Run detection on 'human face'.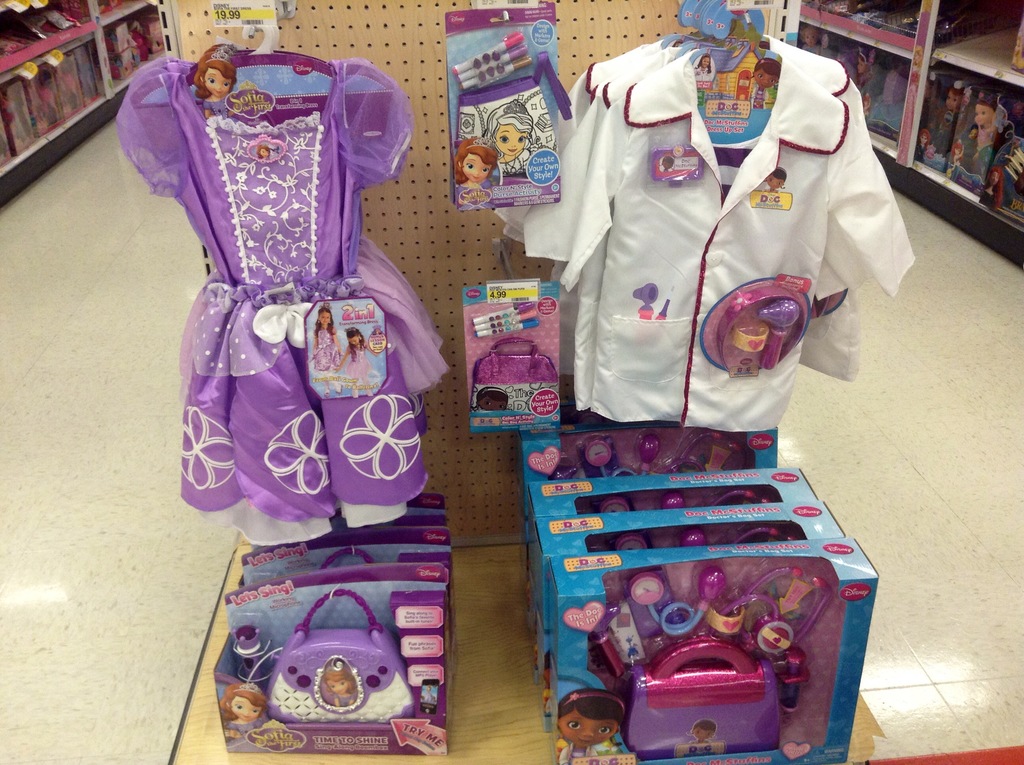
Result: [x1=946, y1=90, x2=961, y2=114].
